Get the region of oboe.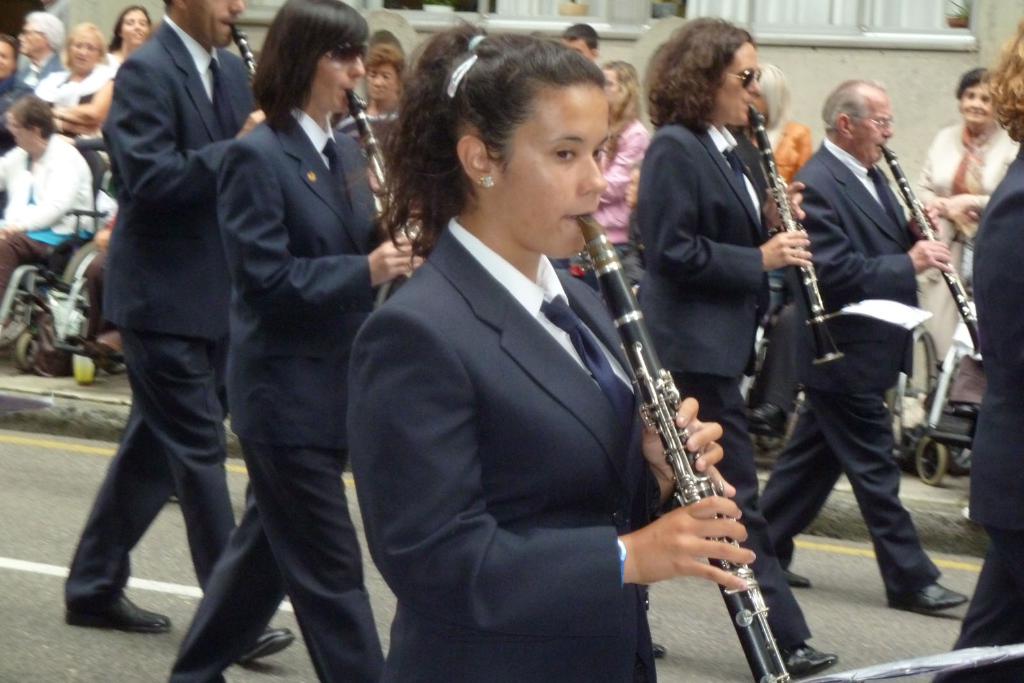
bbox(350, 92, 420, 252).
